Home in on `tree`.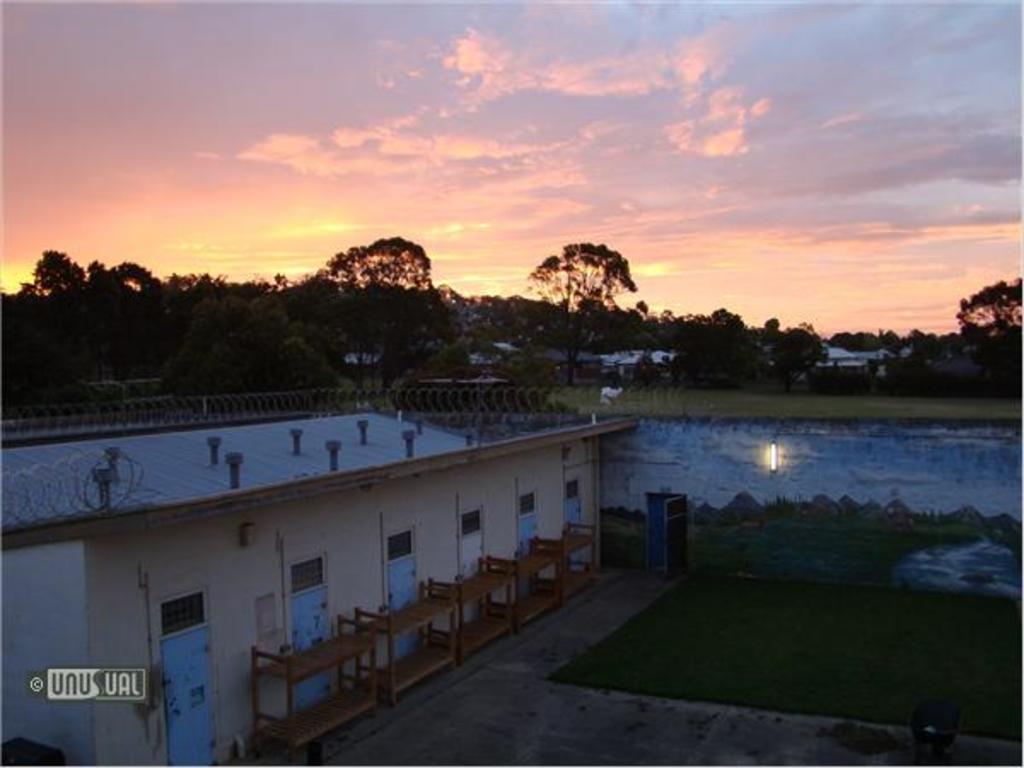
Homed in at select_region(316, 236, 439, 389).
